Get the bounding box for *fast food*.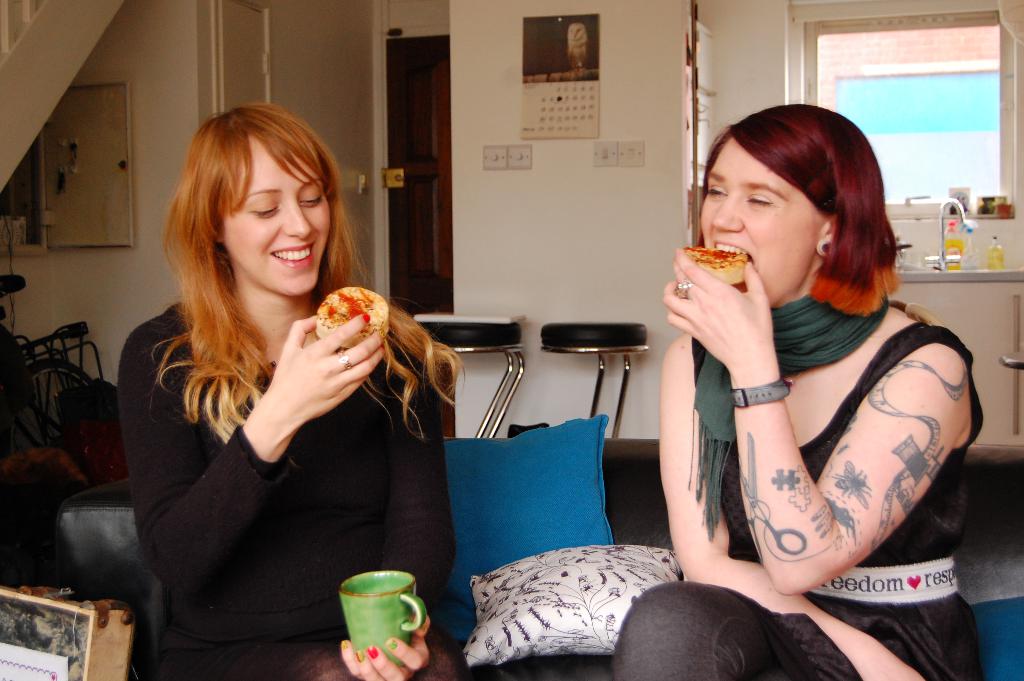
box=[683, 246, 754, 286].
